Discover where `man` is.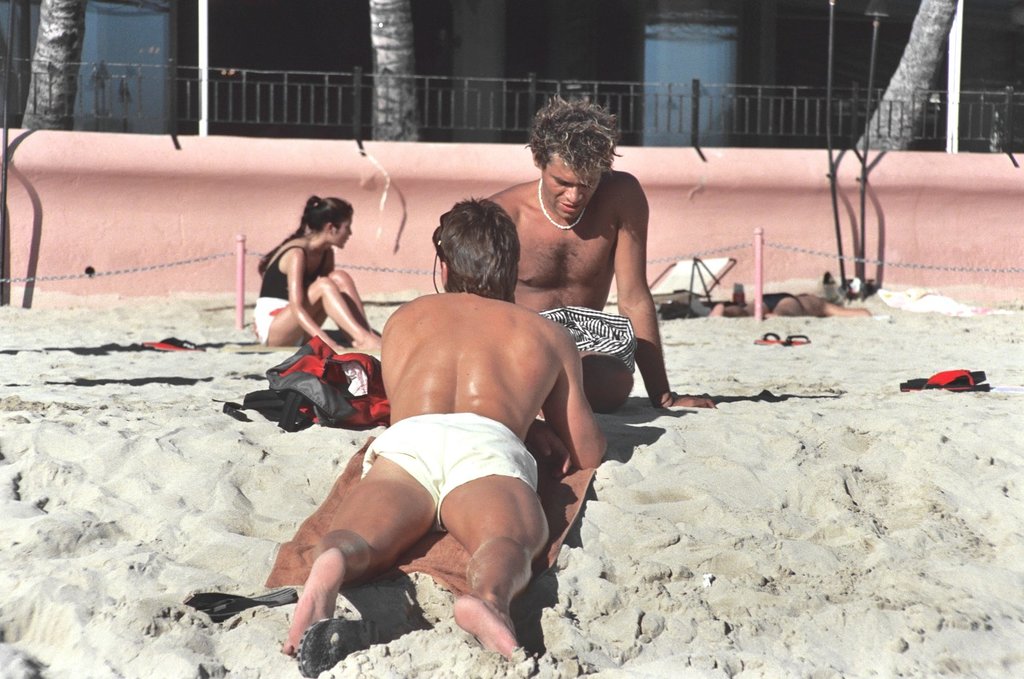
Discovered at [499,106,686,435].
